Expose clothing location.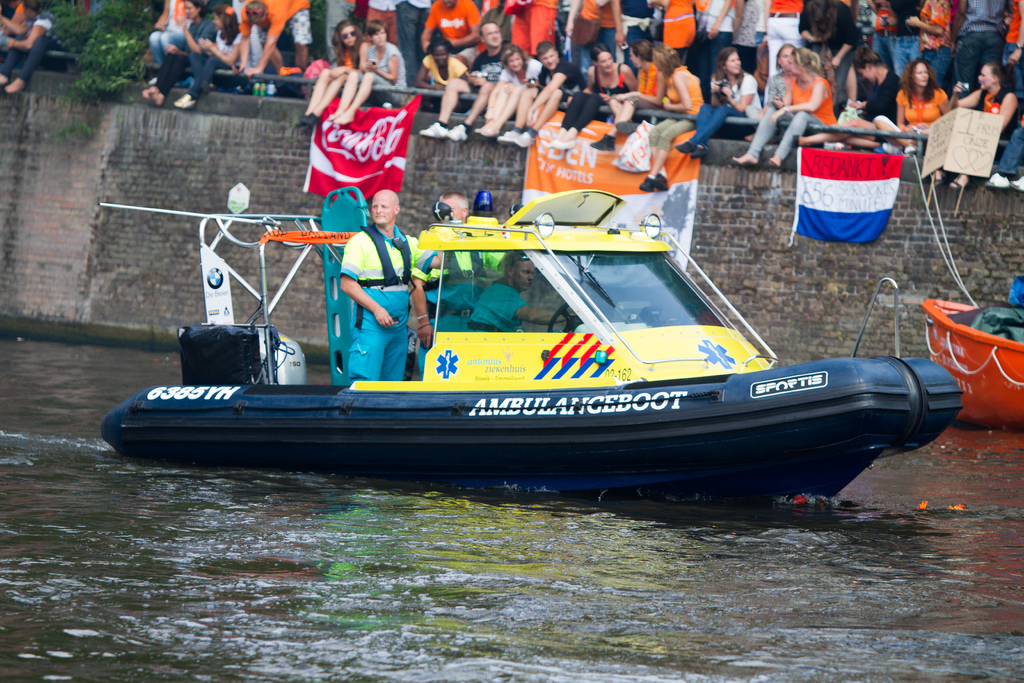
Exposed at 365/4/396/51.
